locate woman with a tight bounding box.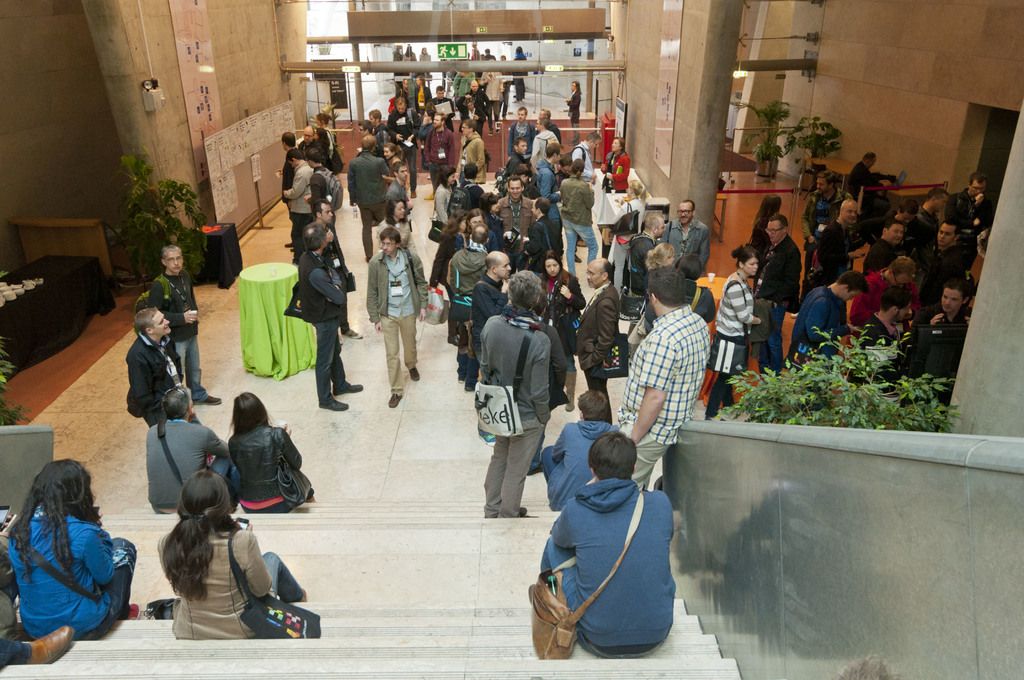
(left=456, top=94, right=486, bottom=135).
